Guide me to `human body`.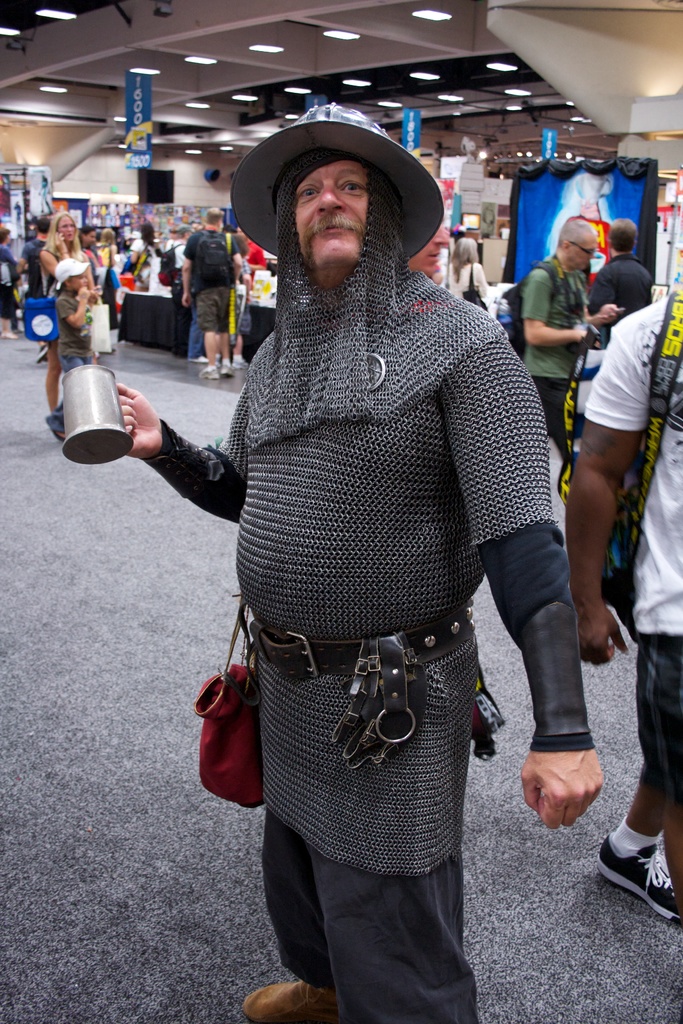
Guidance: <bbox>181, 207, 240, 384</bbox>.
